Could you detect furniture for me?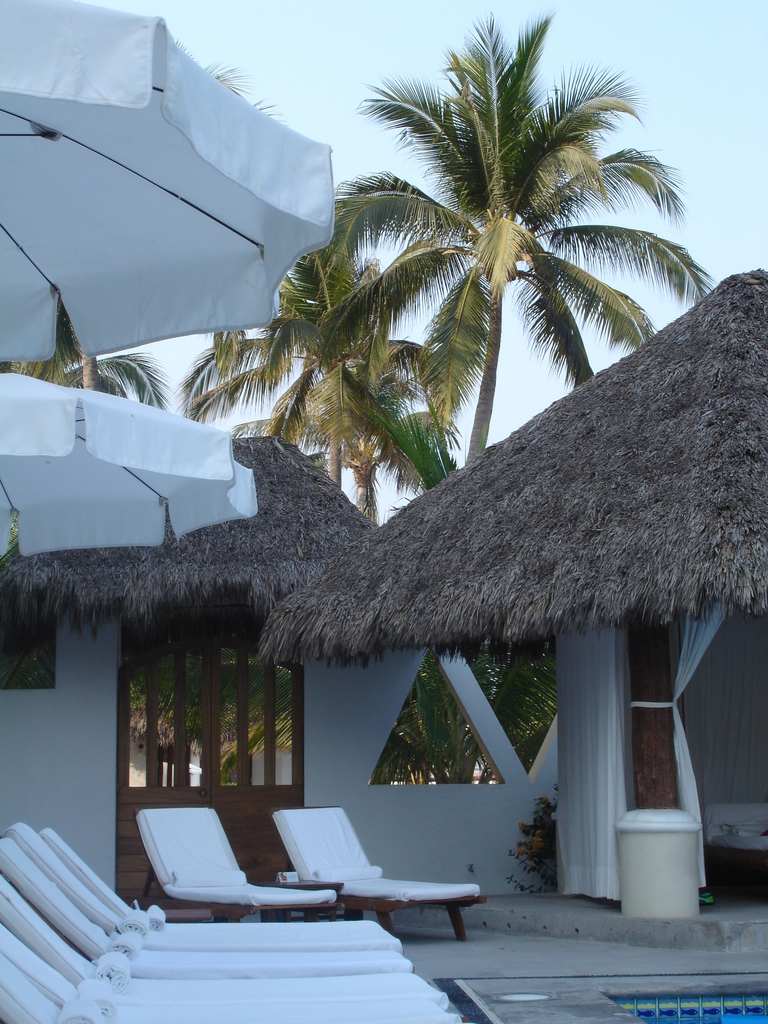
Detection result: (x1=0, y1=963, x2=464, y2=1023).
